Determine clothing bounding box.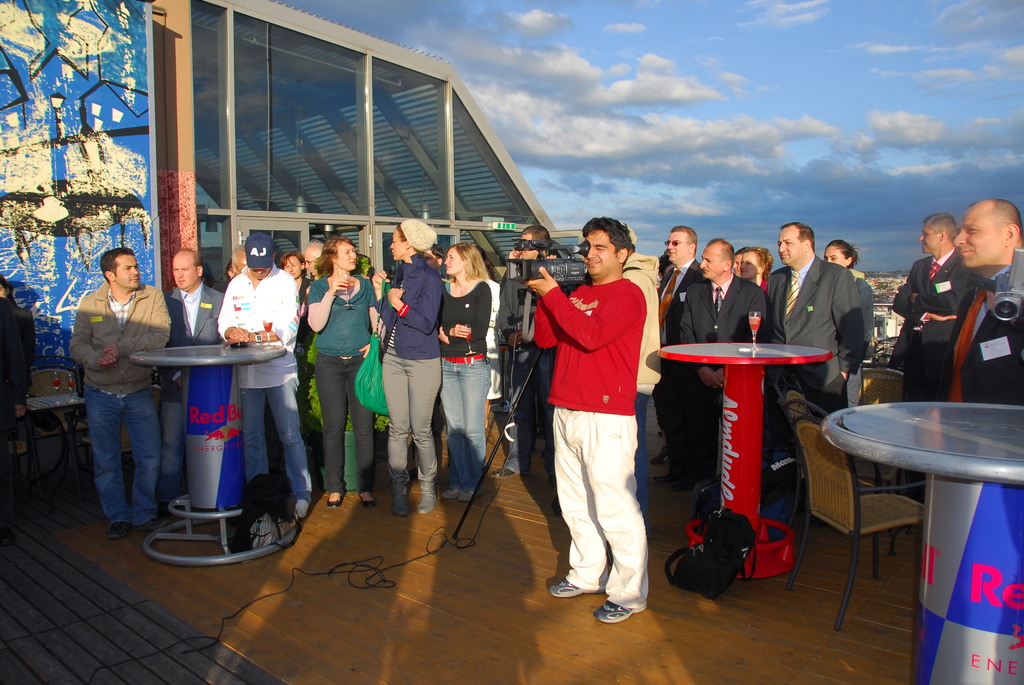
Determined: 887/247/966/387.
